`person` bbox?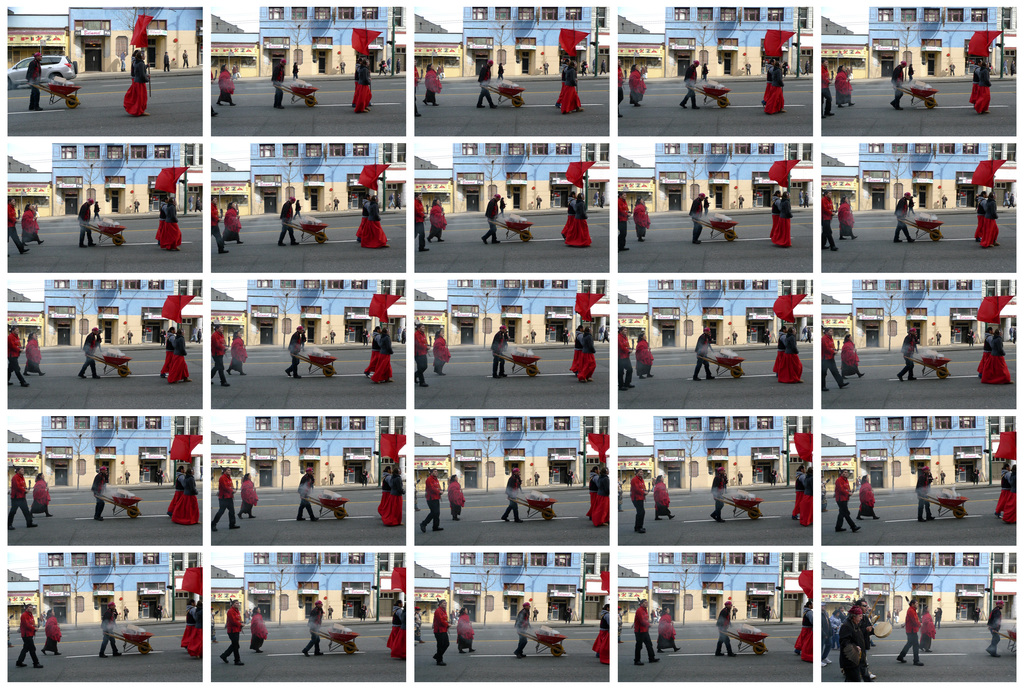
region(152, 603, 160, 621)
